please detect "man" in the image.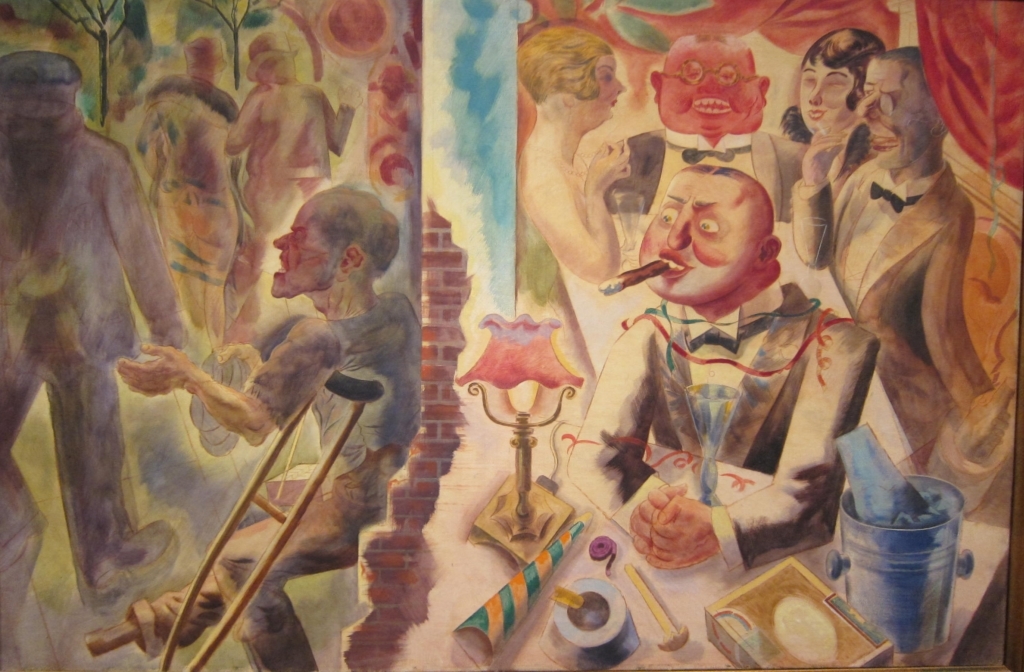
<box>227,32,368,342</box>.
